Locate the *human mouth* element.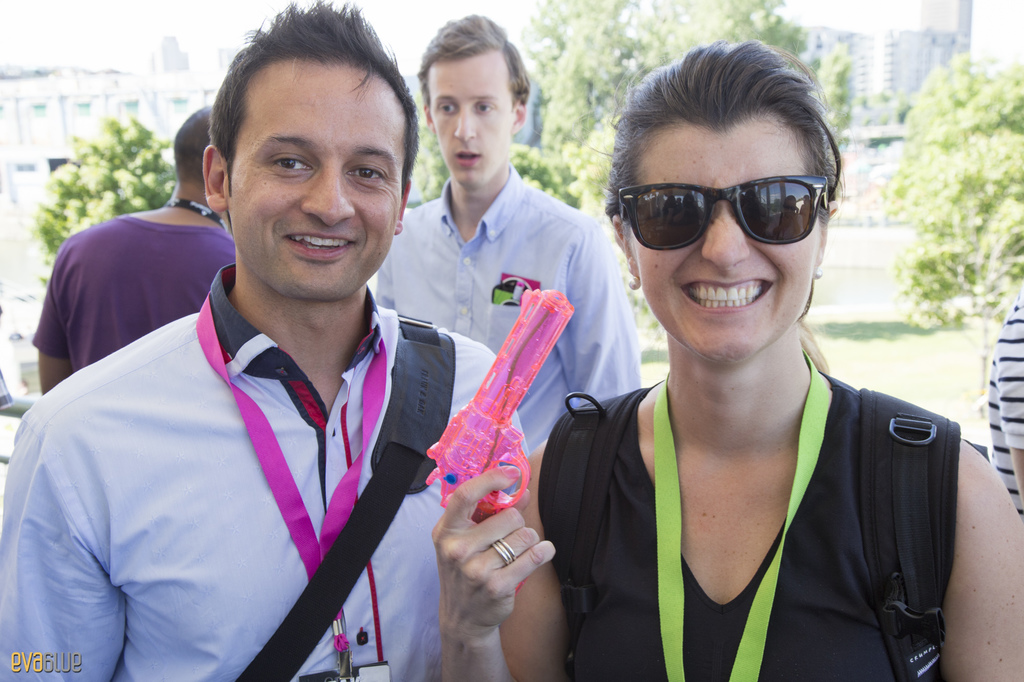
Element bbox: <box>680,280,778,316</box>.
